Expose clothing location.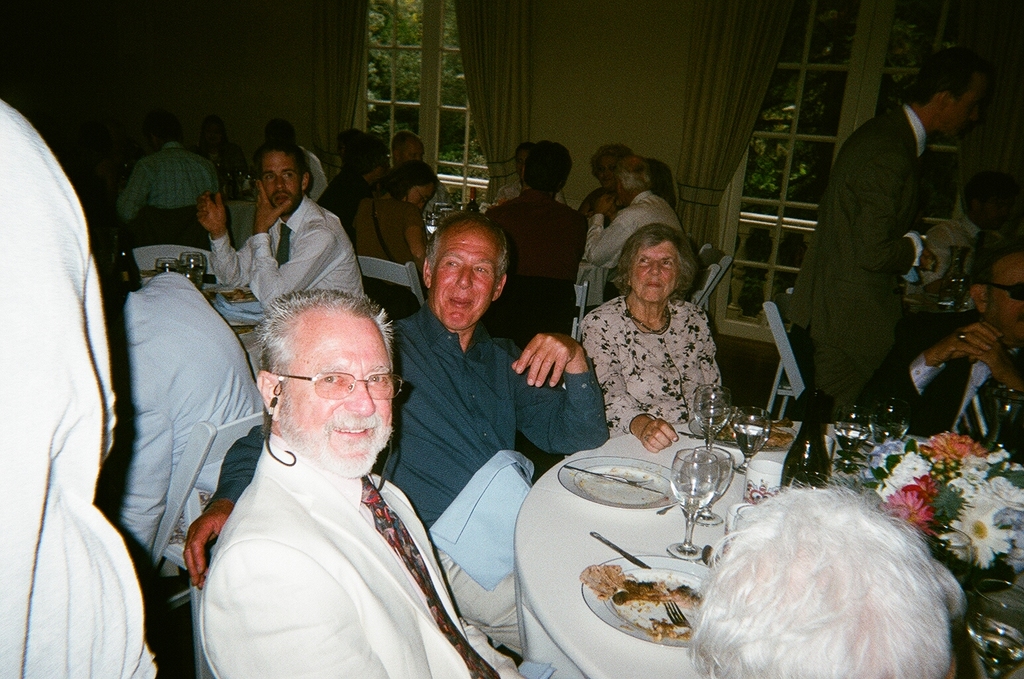
Exposed at rect(209, 199, 363, 313).
